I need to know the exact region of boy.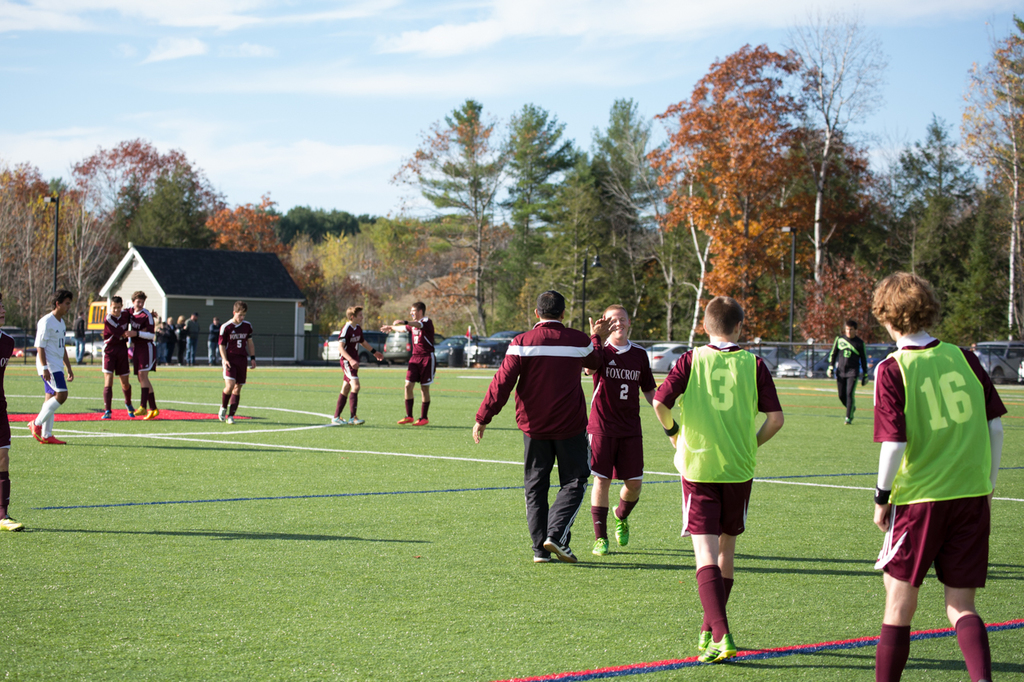
Region: (327,302,387,426).
